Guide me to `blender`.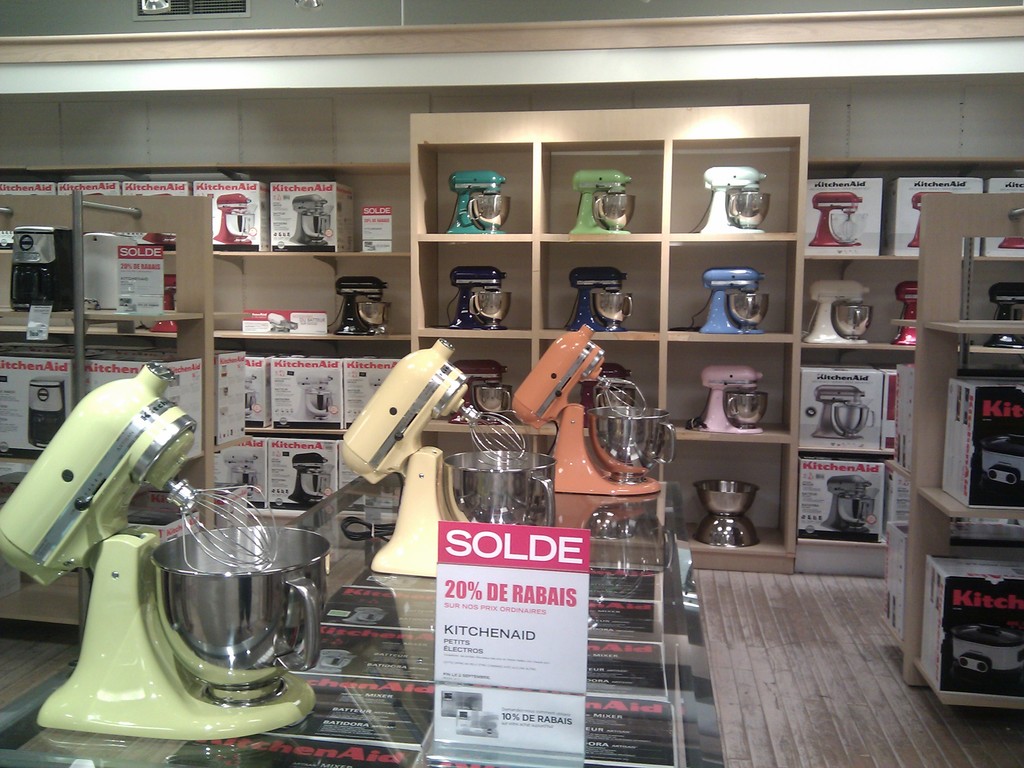
Guidance: rect(208, 187, 260, 256).
